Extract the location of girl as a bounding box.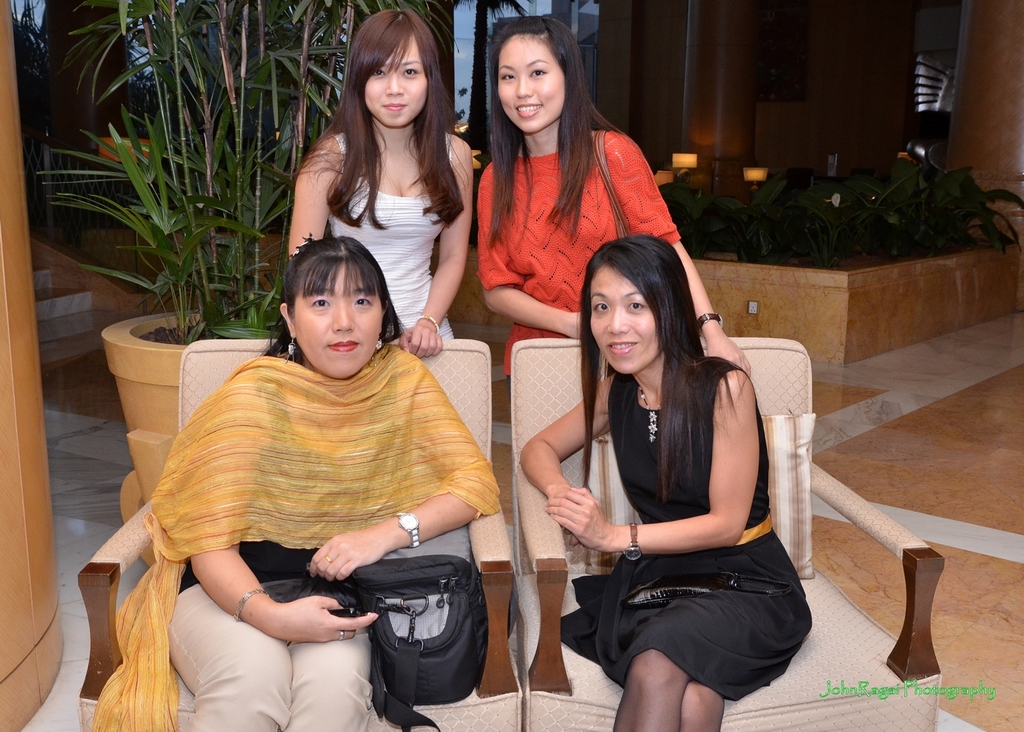
bbox=(476, 8, 756, 418).
